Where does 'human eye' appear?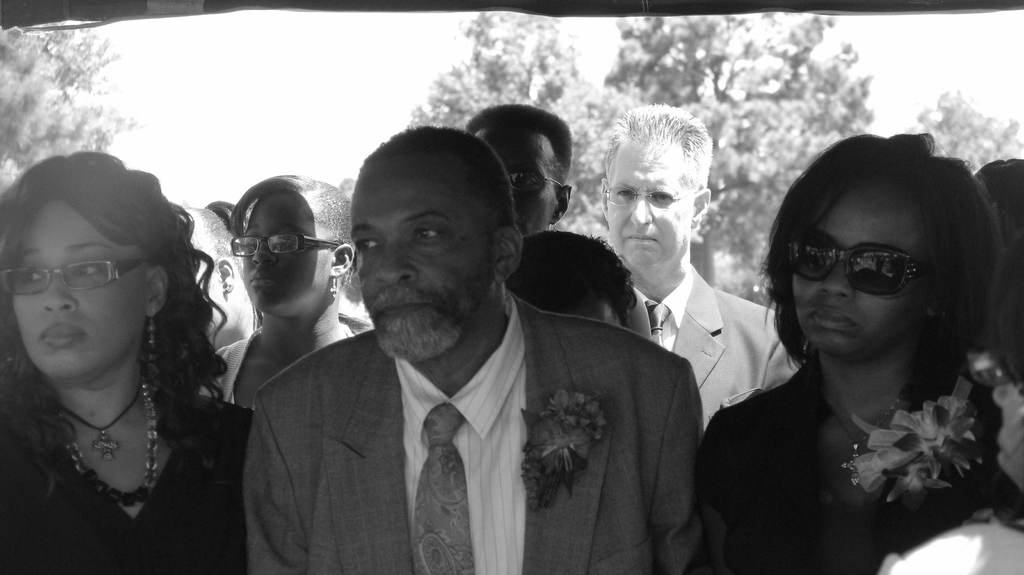
Appears at crop(612, 188, 632, 200).
